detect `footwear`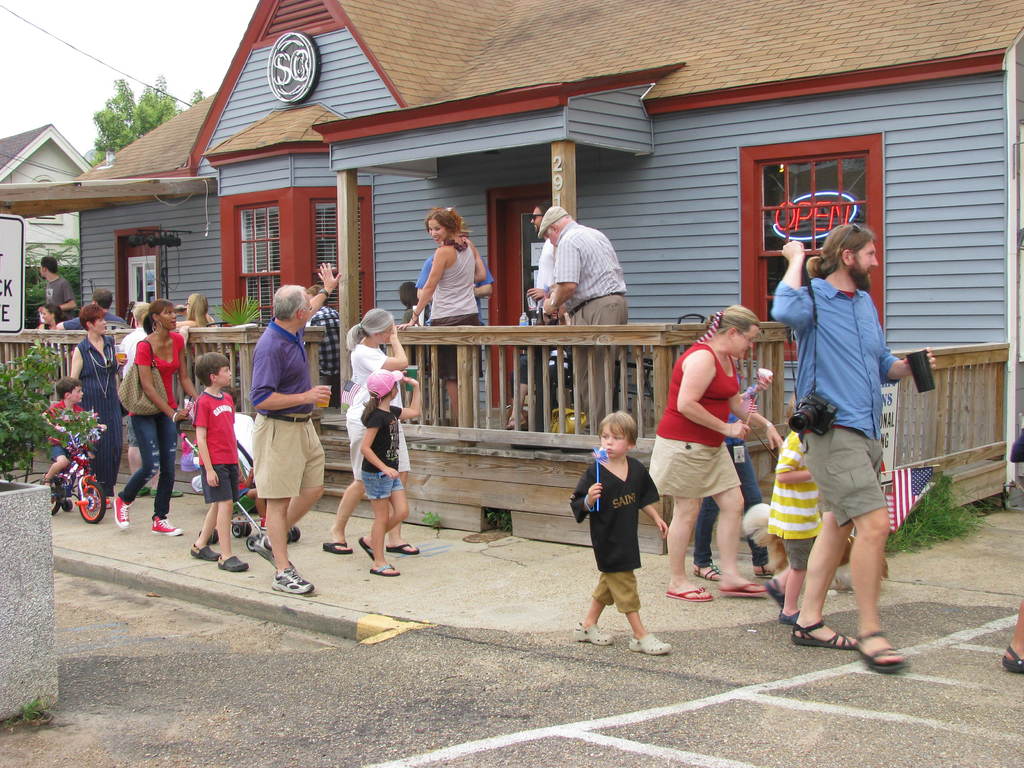
150 514 184 535
